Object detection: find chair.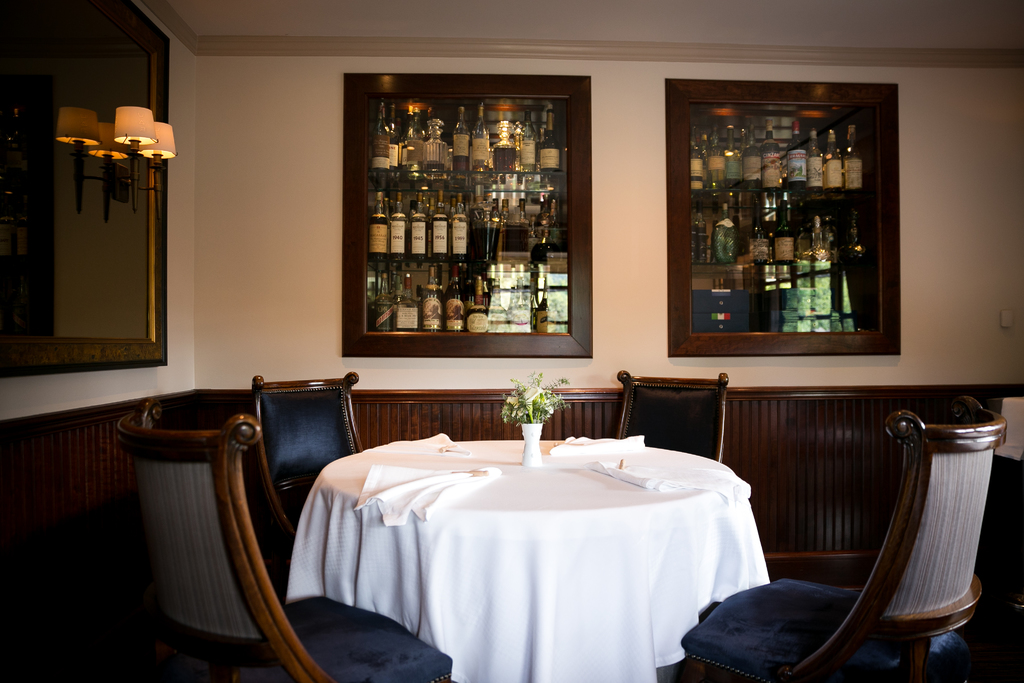
x1=618 y1=370 x2=726 y2=466.
